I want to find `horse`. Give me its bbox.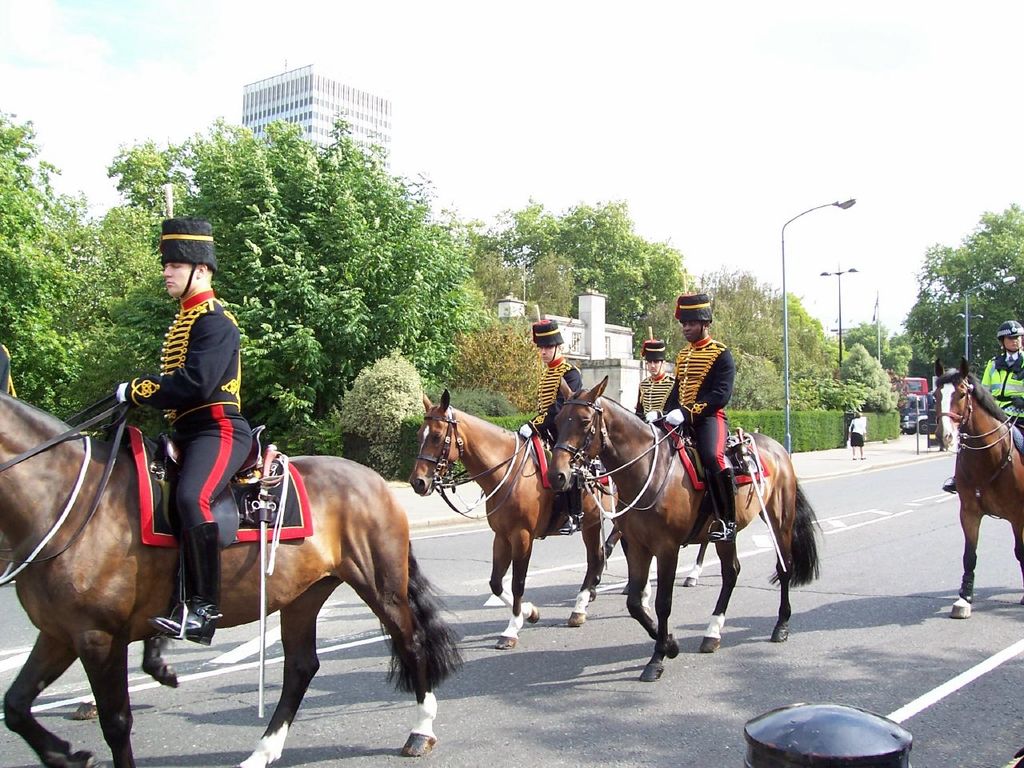
bbox=(934, 354, 1023, 618).
